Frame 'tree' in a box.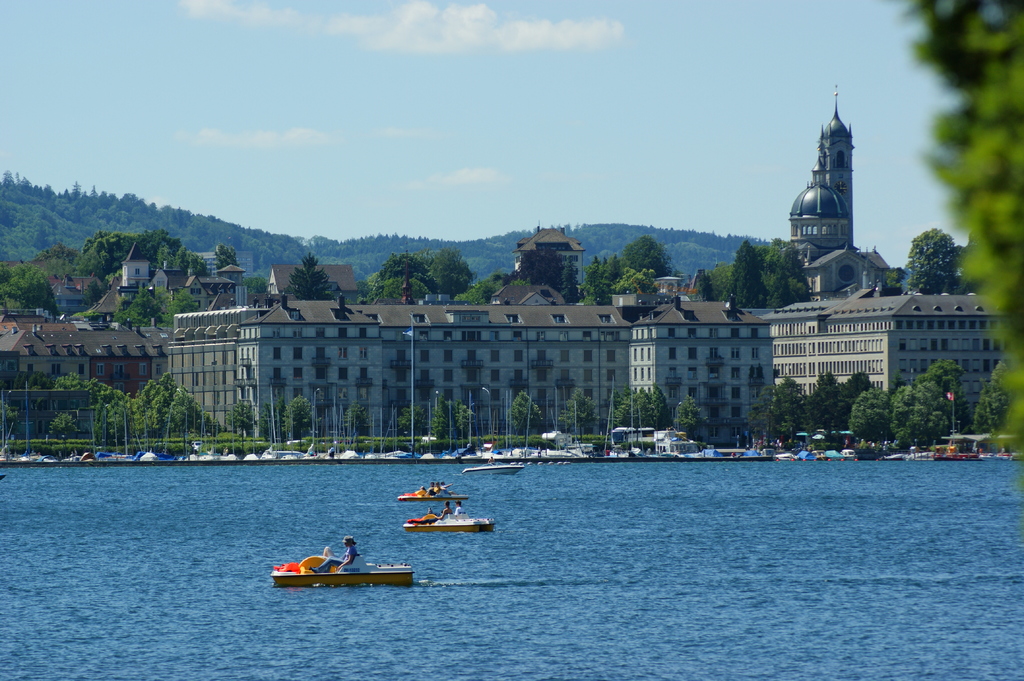
[620,229,698,287].
